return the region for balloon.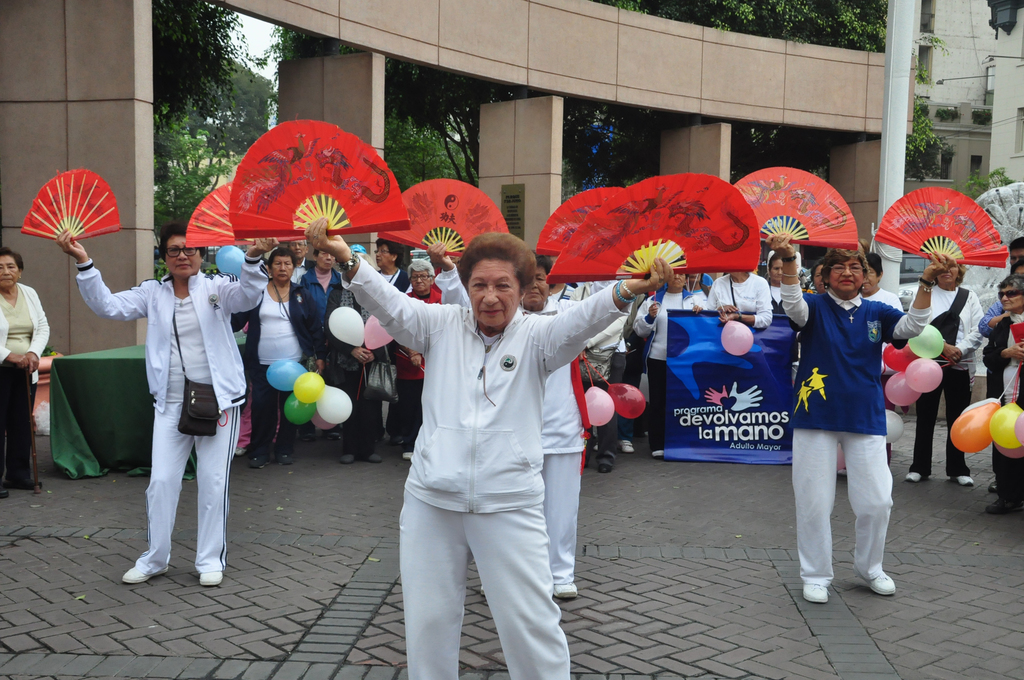
[x1=961, y1=398, x2=1000, y2=415].
